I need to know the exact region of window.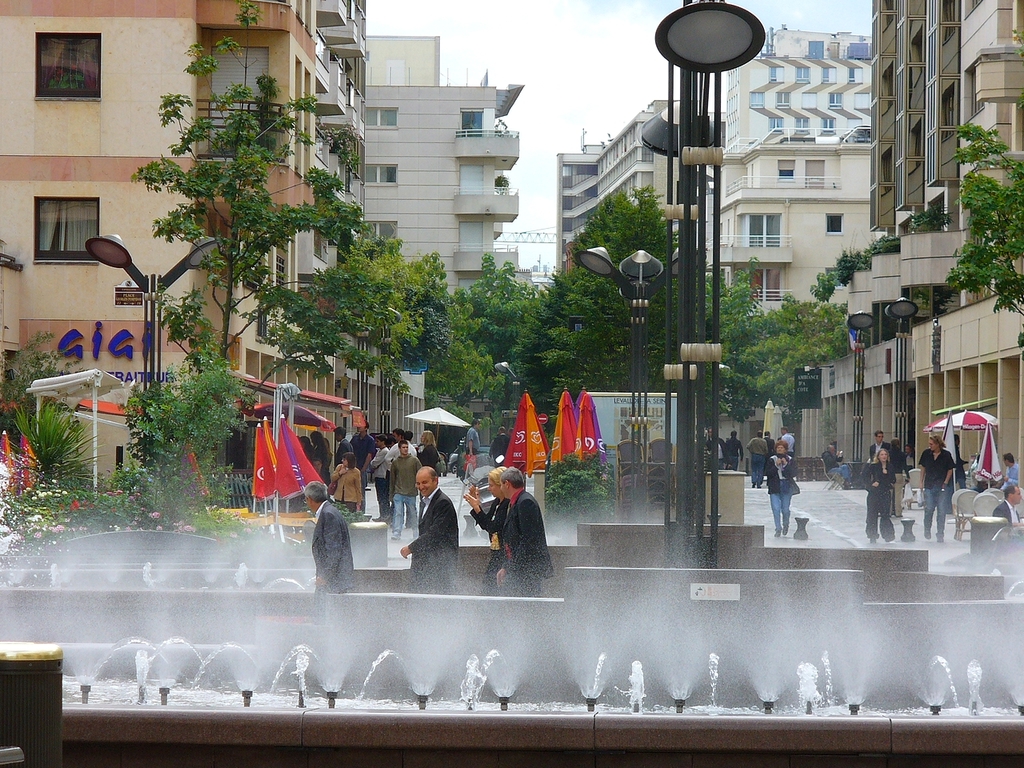
Region: x1=366, y1=102, x2=400, y2=130.
